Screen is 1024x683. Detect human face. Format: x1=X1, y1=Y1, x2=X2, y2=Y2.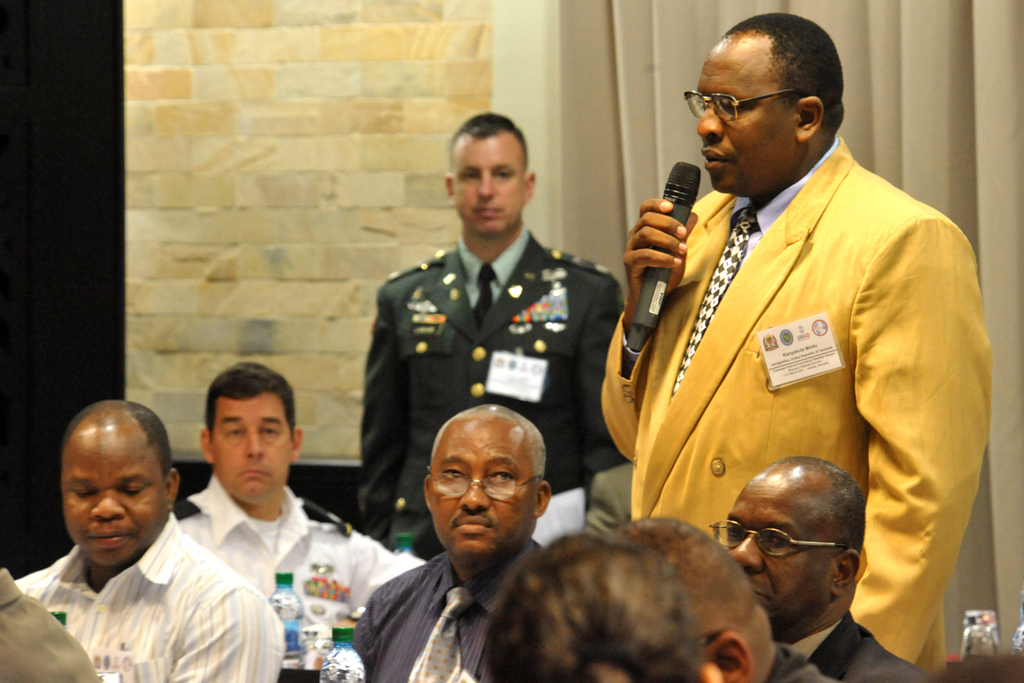
x1=61, y1=426, x2=169, y2=564.
